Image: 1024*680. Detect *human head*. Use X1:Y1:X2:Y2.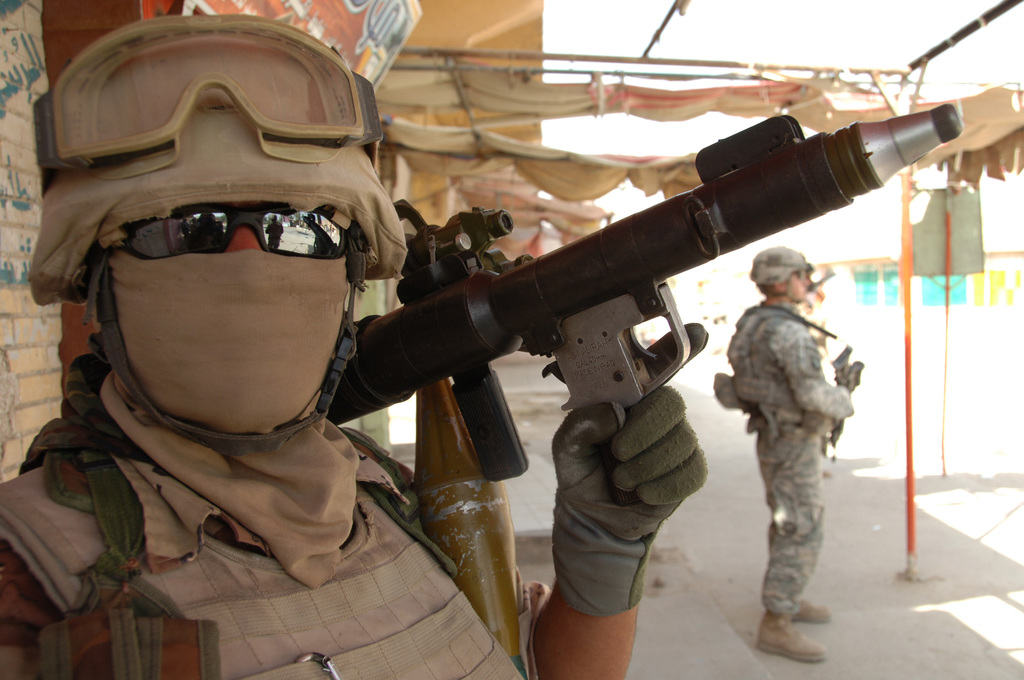
42:49:402:433.
